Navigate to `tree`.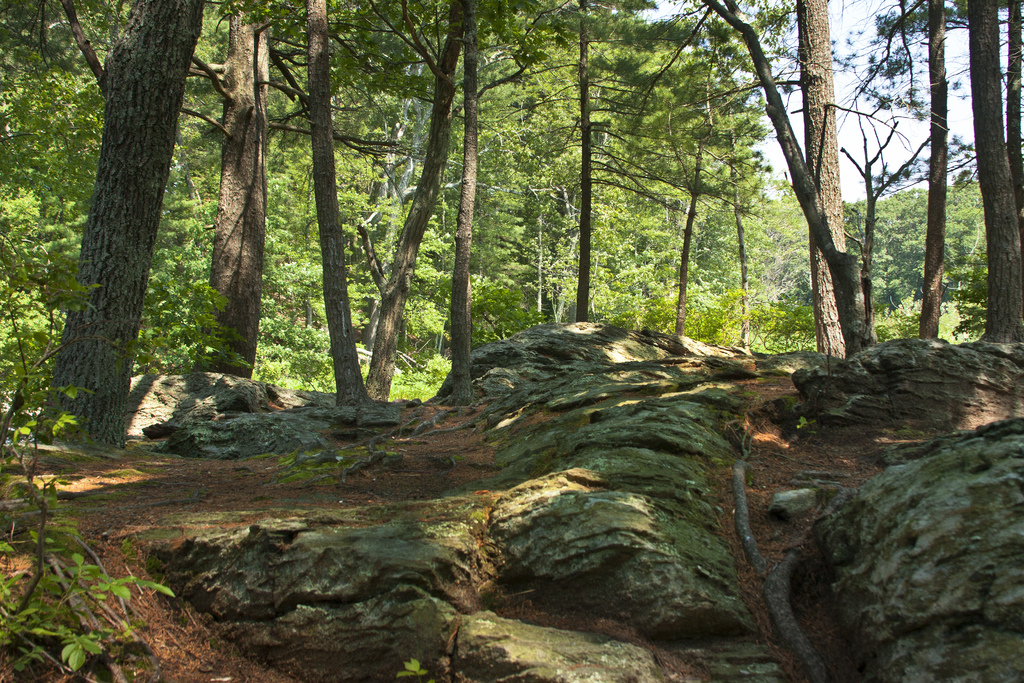
Navigation target: <region>973, 0, 1023, 345</region>.
